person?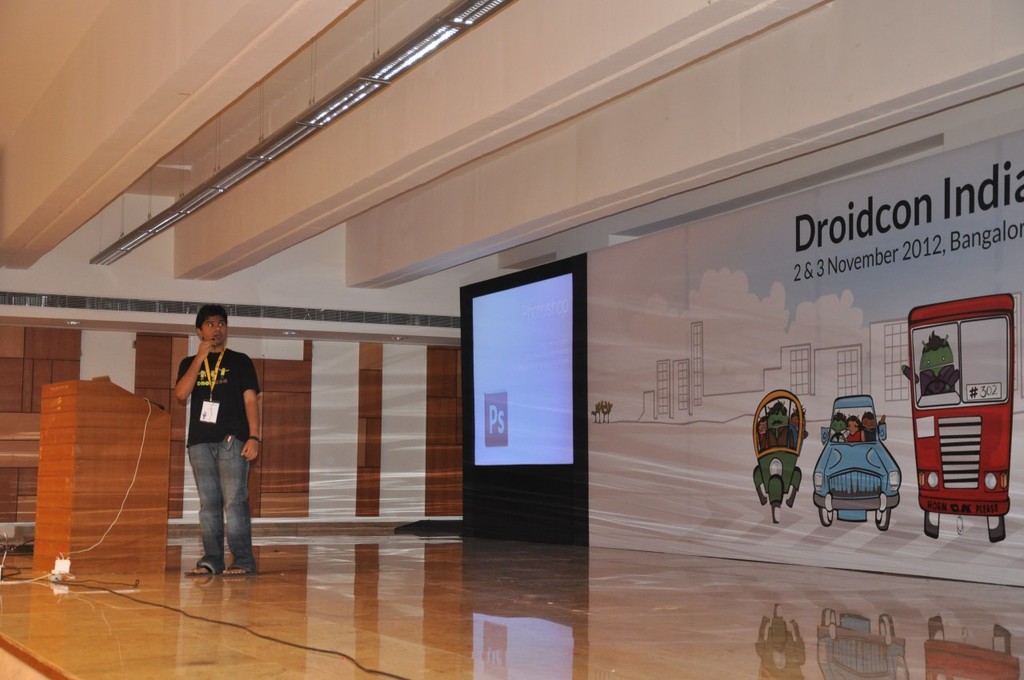
[left=826, top=411, right=847, bottom=446]
